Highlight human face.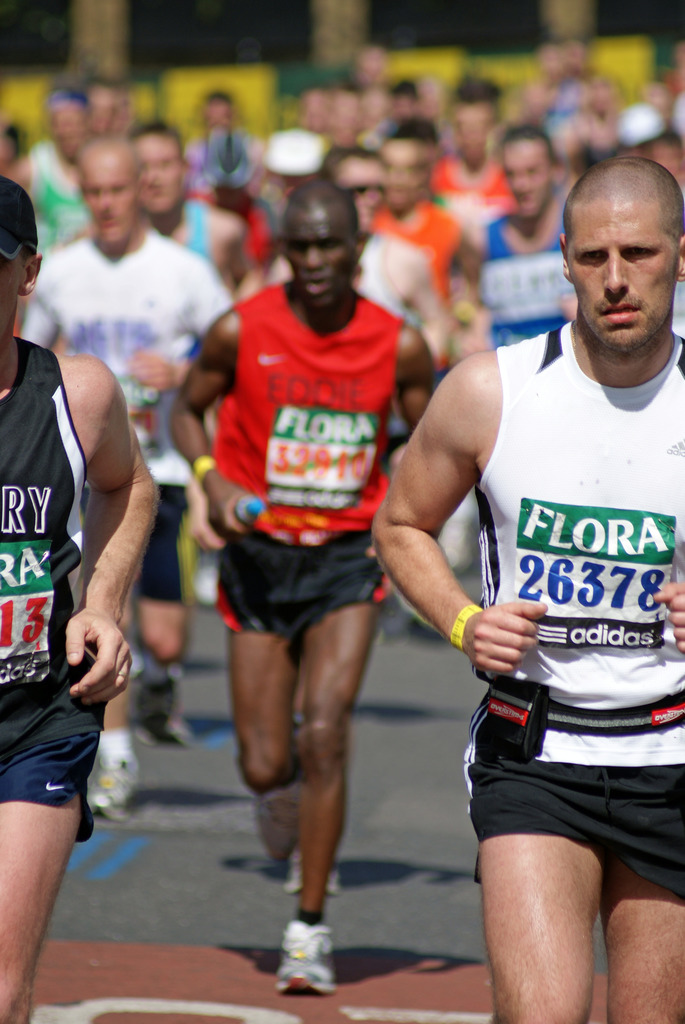
Highlighted region: region(84, 168, 136, 248).
